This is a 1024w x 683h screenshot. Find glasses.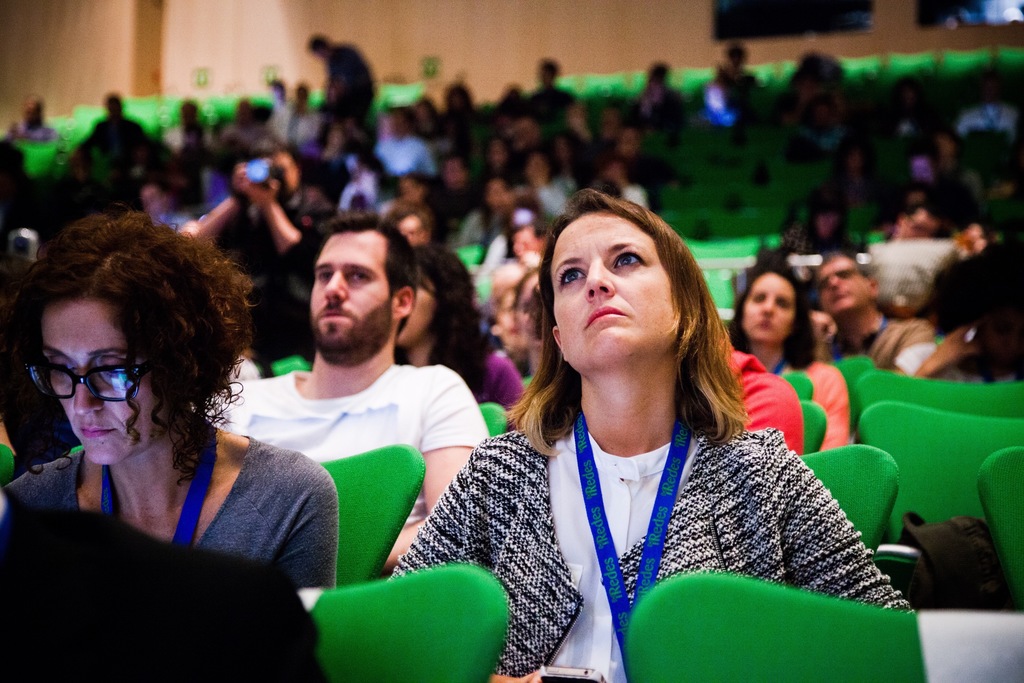
Bounding box: bbox=(26, 363, 156, 415).
